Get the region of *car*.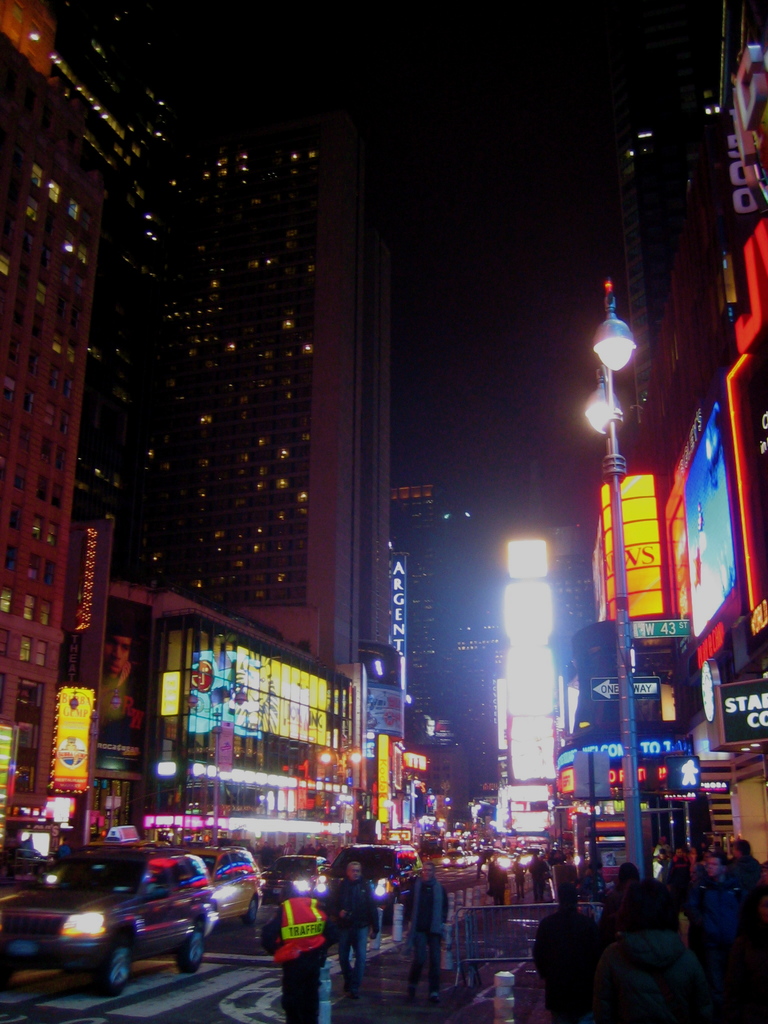
{"x1": 326, "y1": 820, "x2": 436, "y2": 909}.
